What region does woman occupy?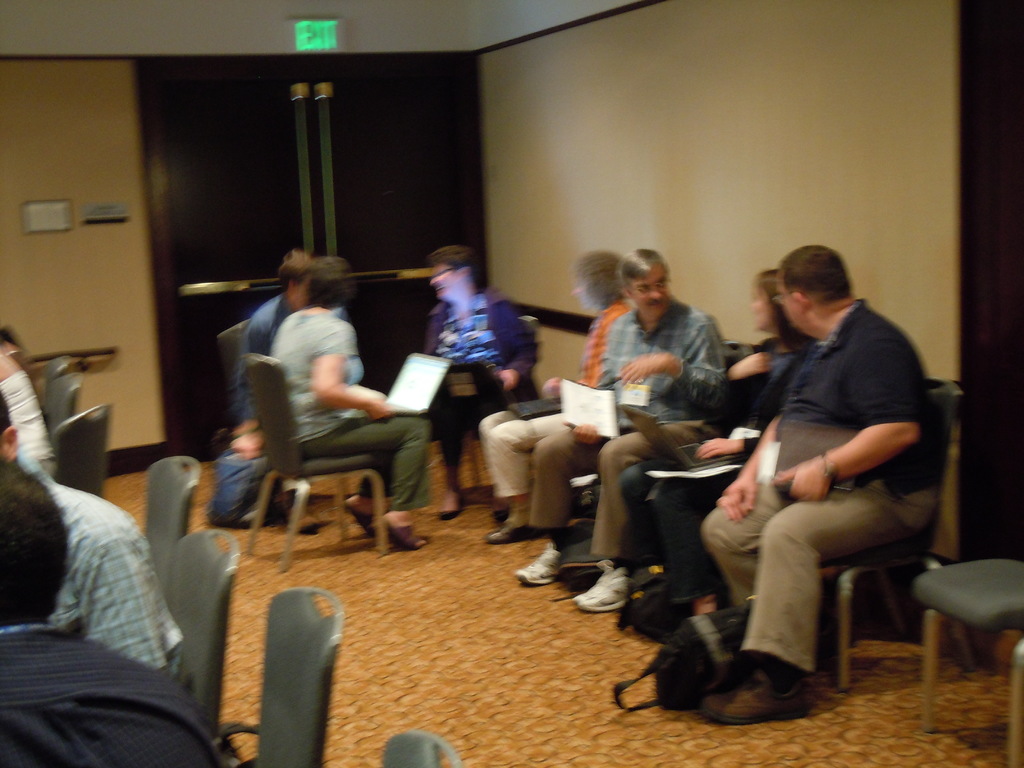
detection(415, 246, 535, 512).
